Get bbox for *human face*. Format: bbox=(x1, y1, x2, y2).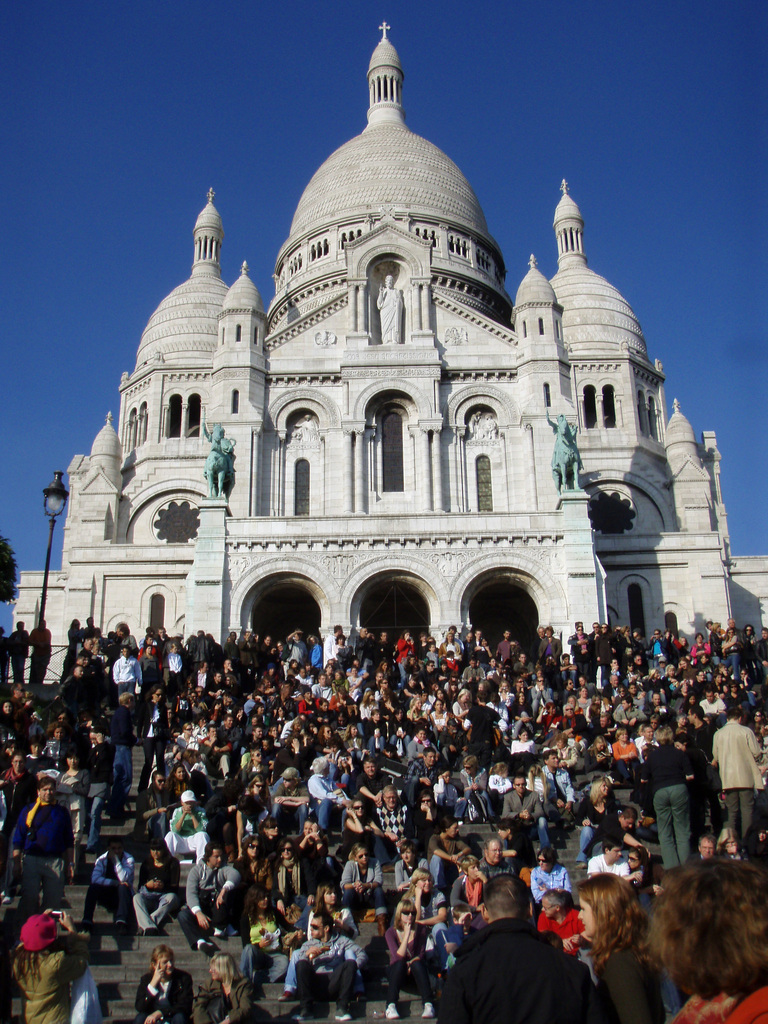
bbox=(31, 742, 43, 756).
